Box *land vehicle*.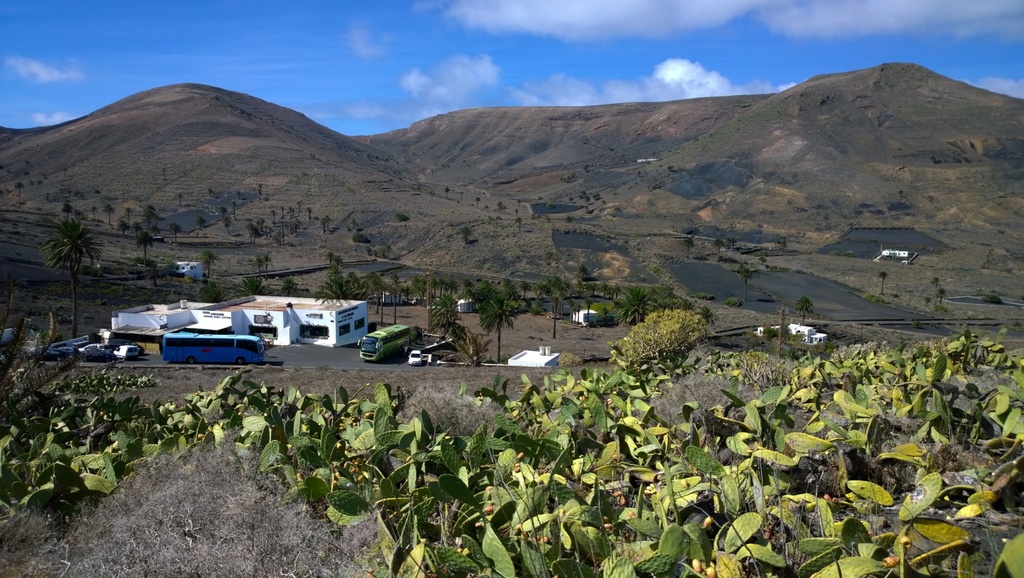
rect(406, 347, 424, 367).
